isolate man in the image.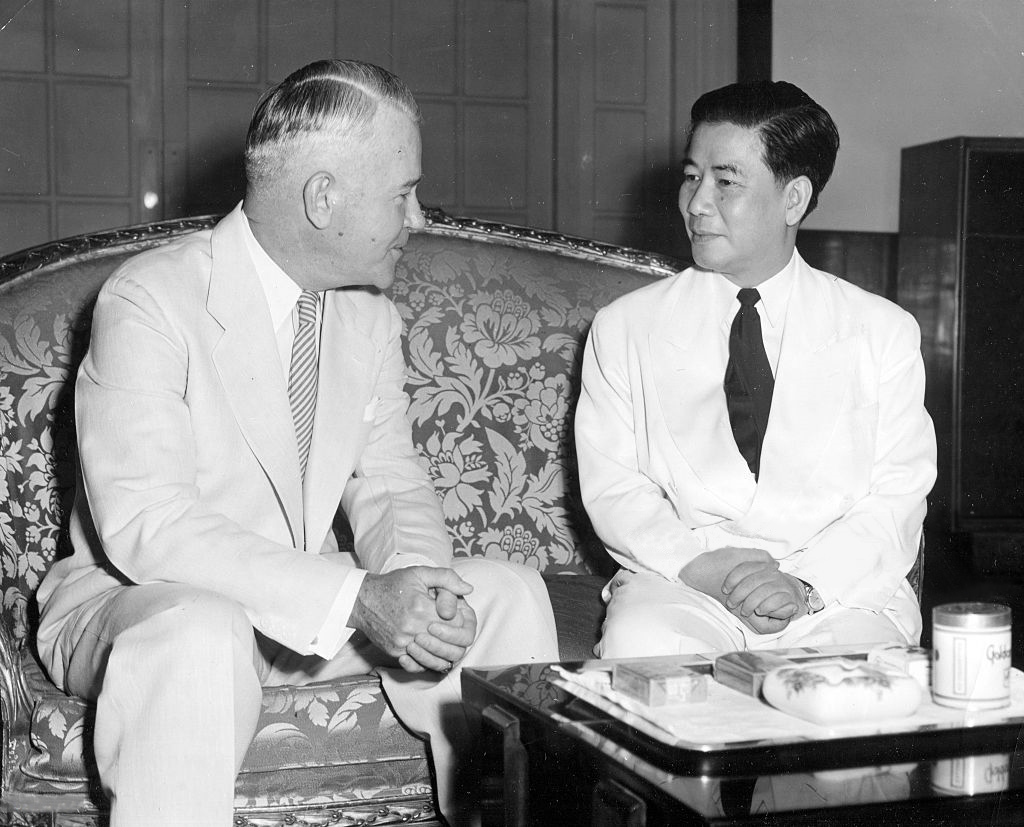
Isolated region: x1=572 y1=82 x2=936 y2=661.
